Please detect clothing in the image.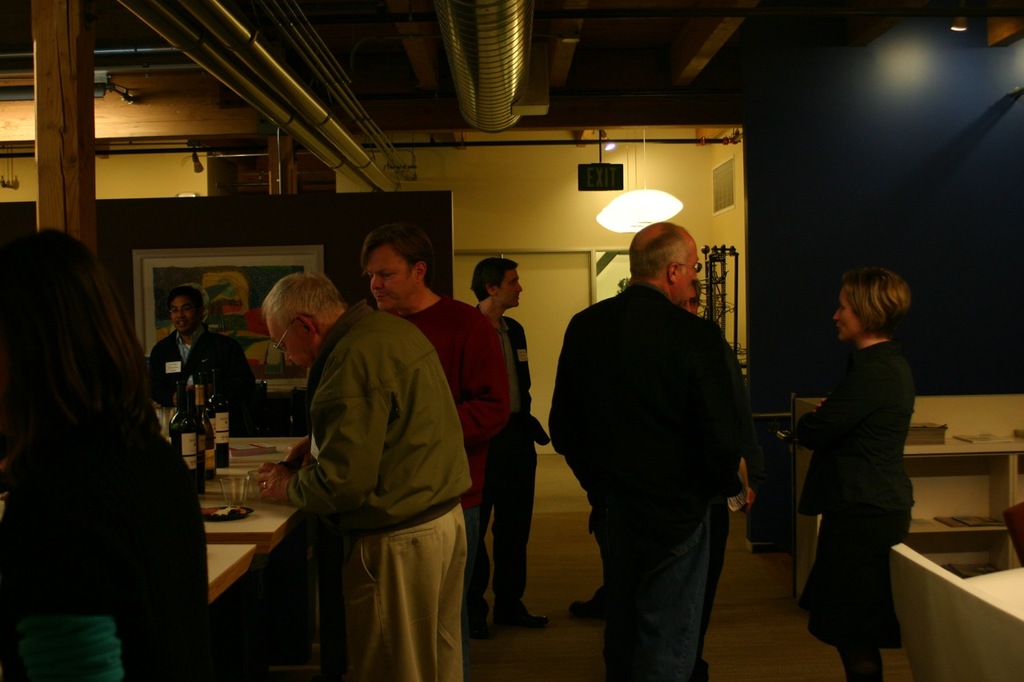
[x1=544, y1=265, x2=747, y2=681].
